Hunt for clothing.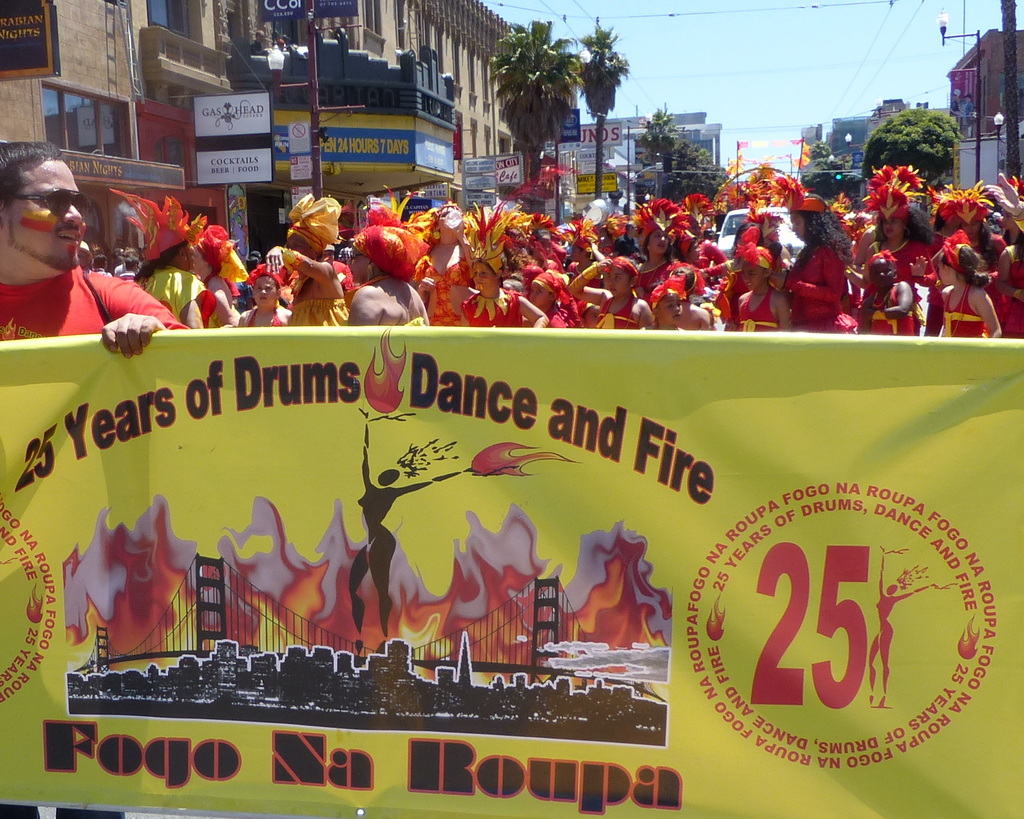
Hunted down at BBox(233, 274, 310, 335).
